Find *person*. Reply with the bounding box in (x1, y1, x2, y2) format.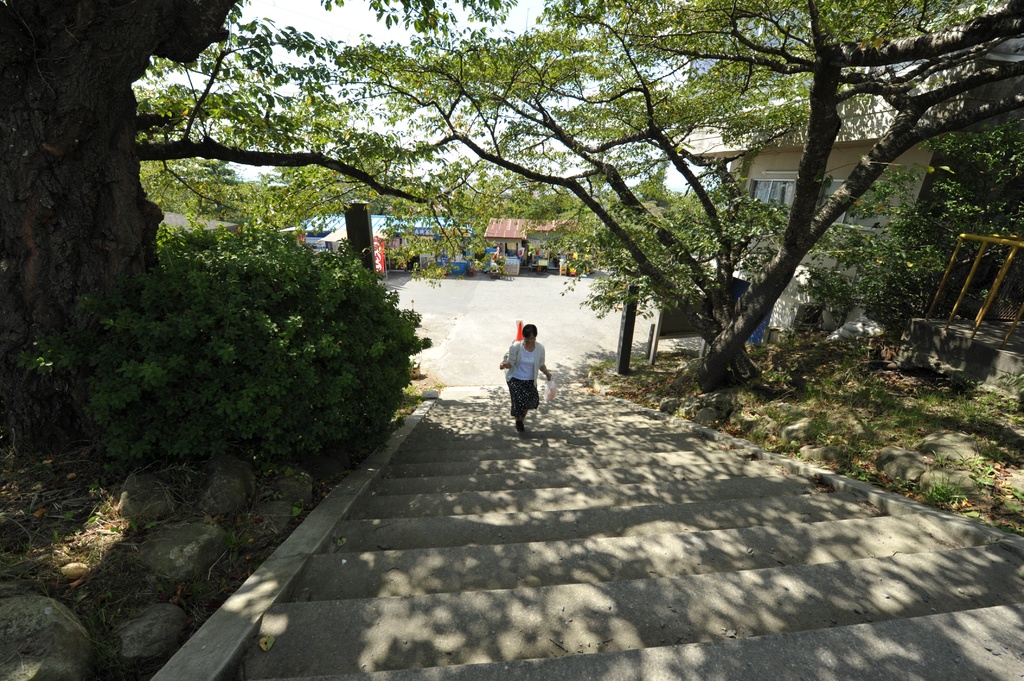
(506, 320, 555, 444).
